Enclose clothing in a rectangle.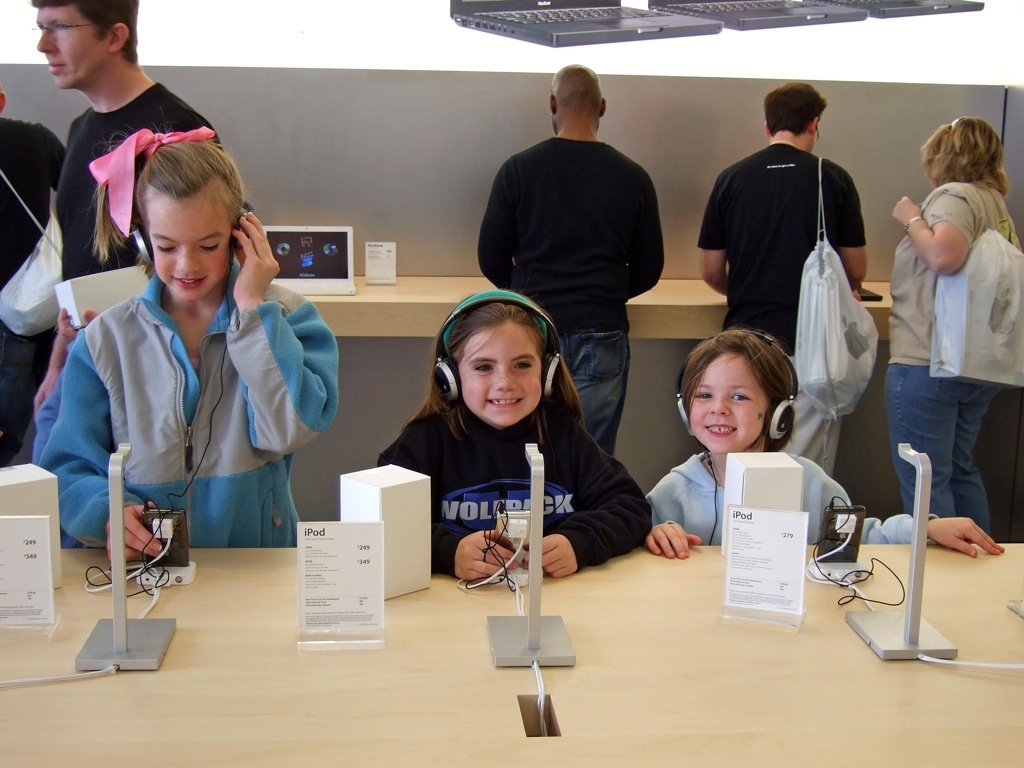
region(10, 74, 238, 457).
